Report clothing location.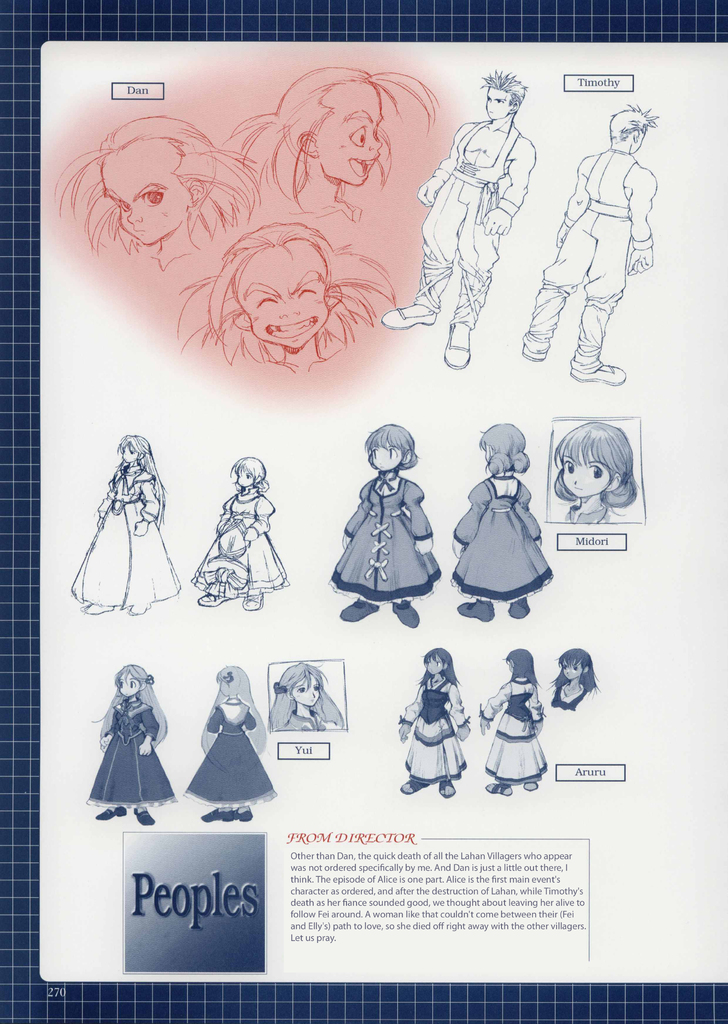
Report: bbox=[70, 468, 178, 609].
